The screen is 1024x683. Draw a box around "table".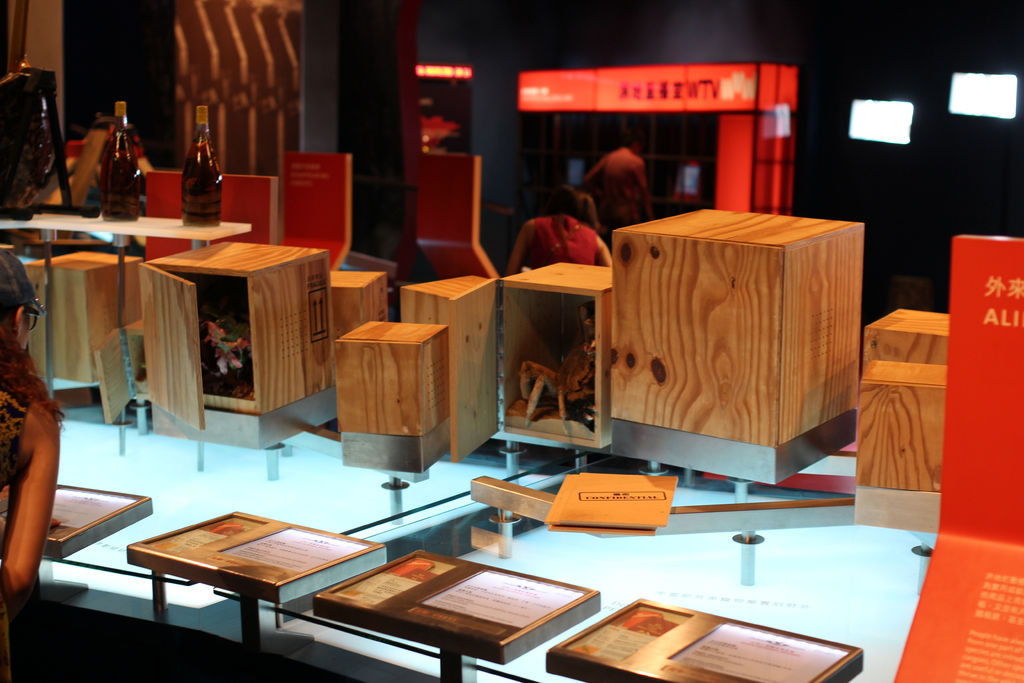
[x1=392, y1=268, x2=493, y2=334].
